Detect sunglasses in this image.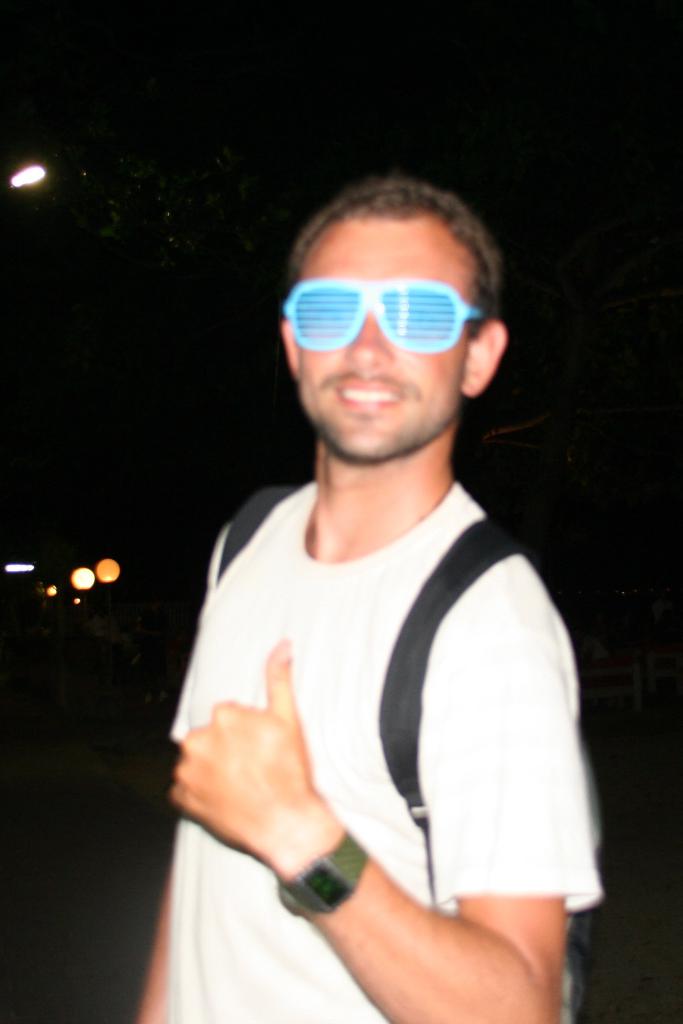
Detection: 281, 281, 482, 355.
